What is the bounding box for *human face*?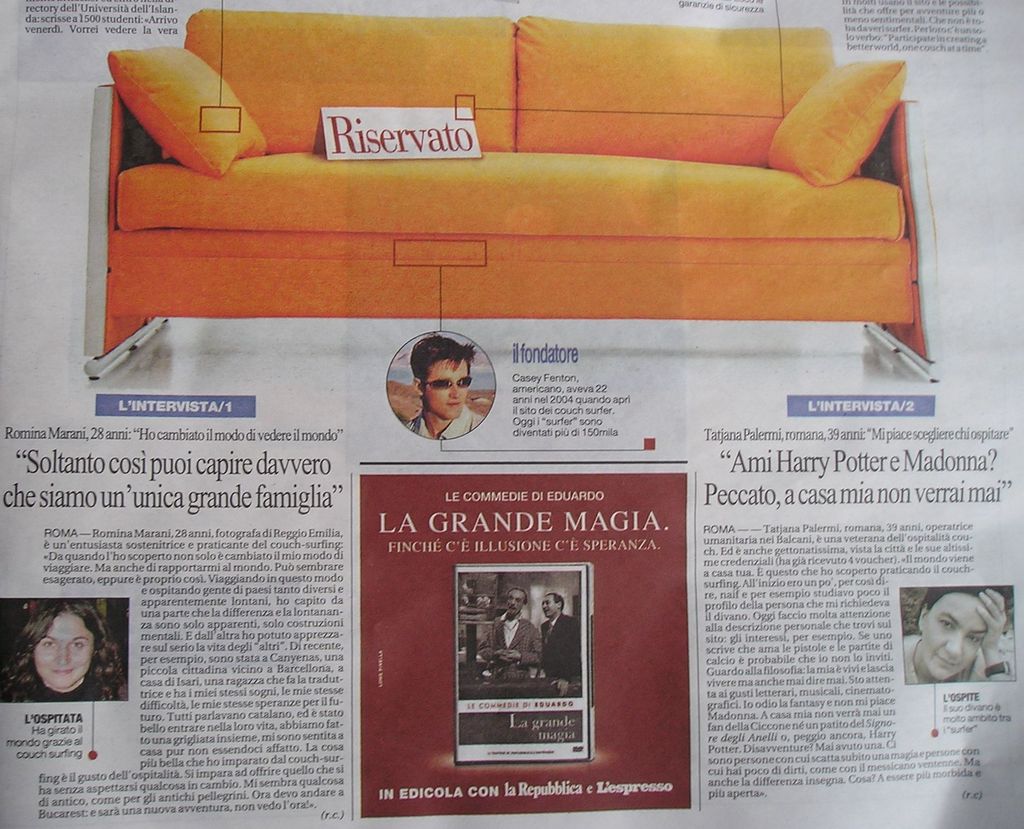
bbox=(504, 588, 525, 614).
